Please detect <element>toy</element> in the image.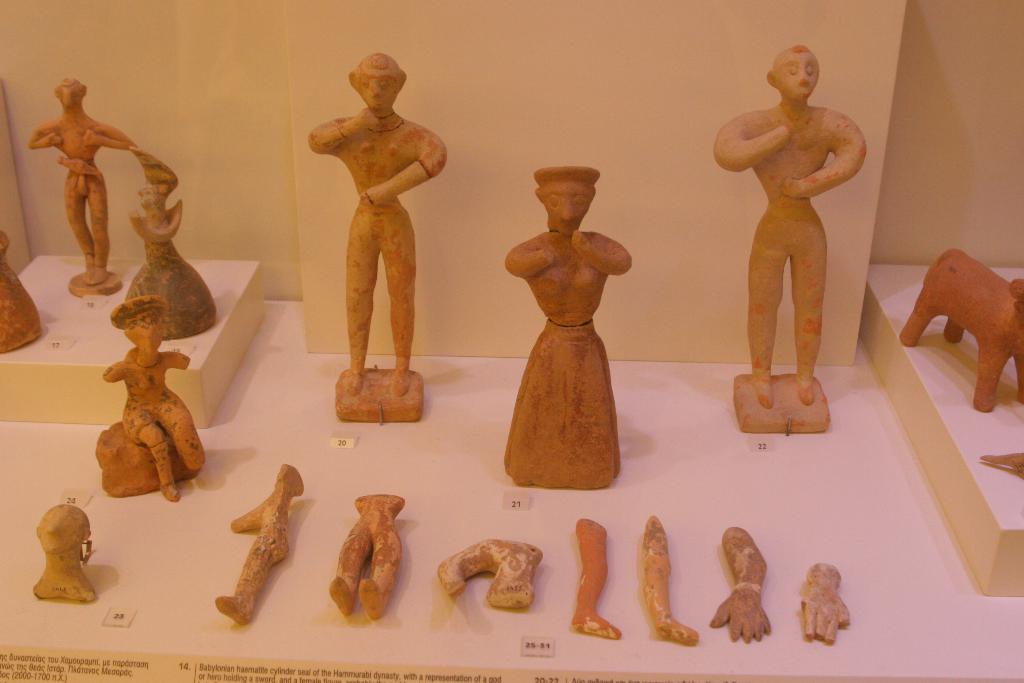
715, 46, 867, 409.
